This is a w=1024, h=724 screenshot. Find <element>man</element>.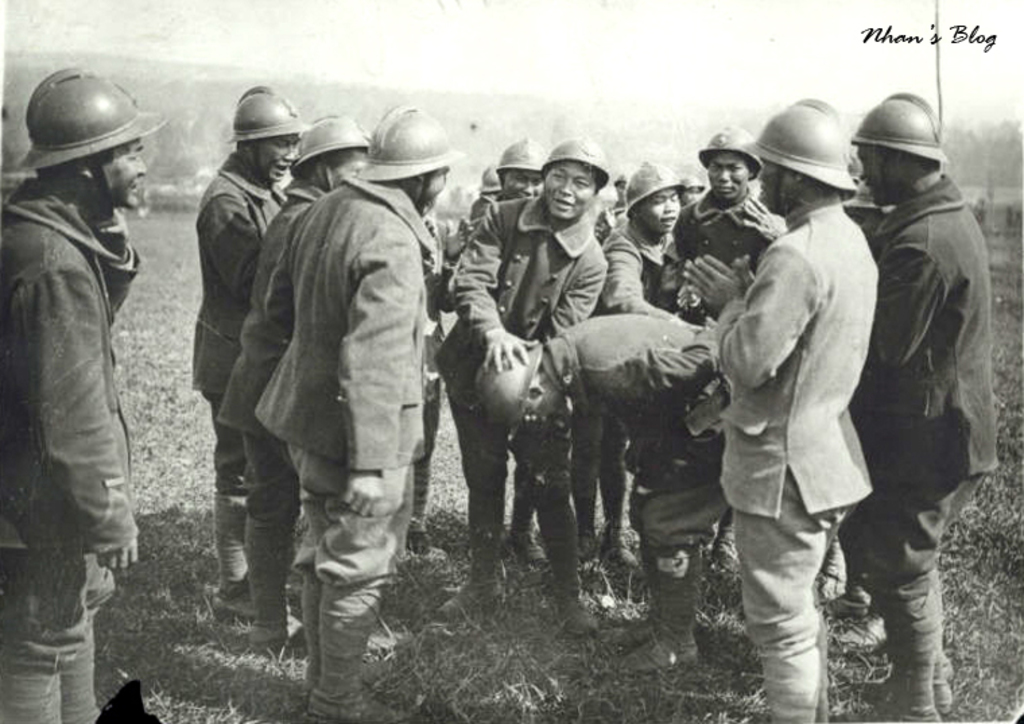
Bounding box: (0,63,166,723).
